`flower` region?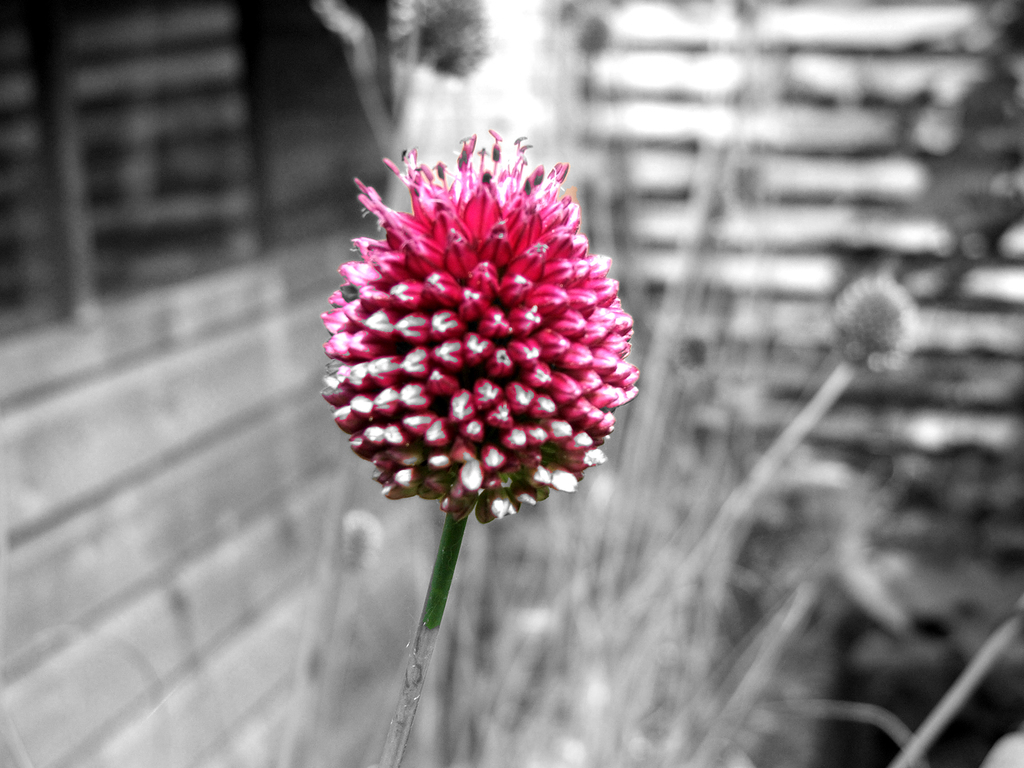
[left=316, top=122, right=643, bottom=527]
